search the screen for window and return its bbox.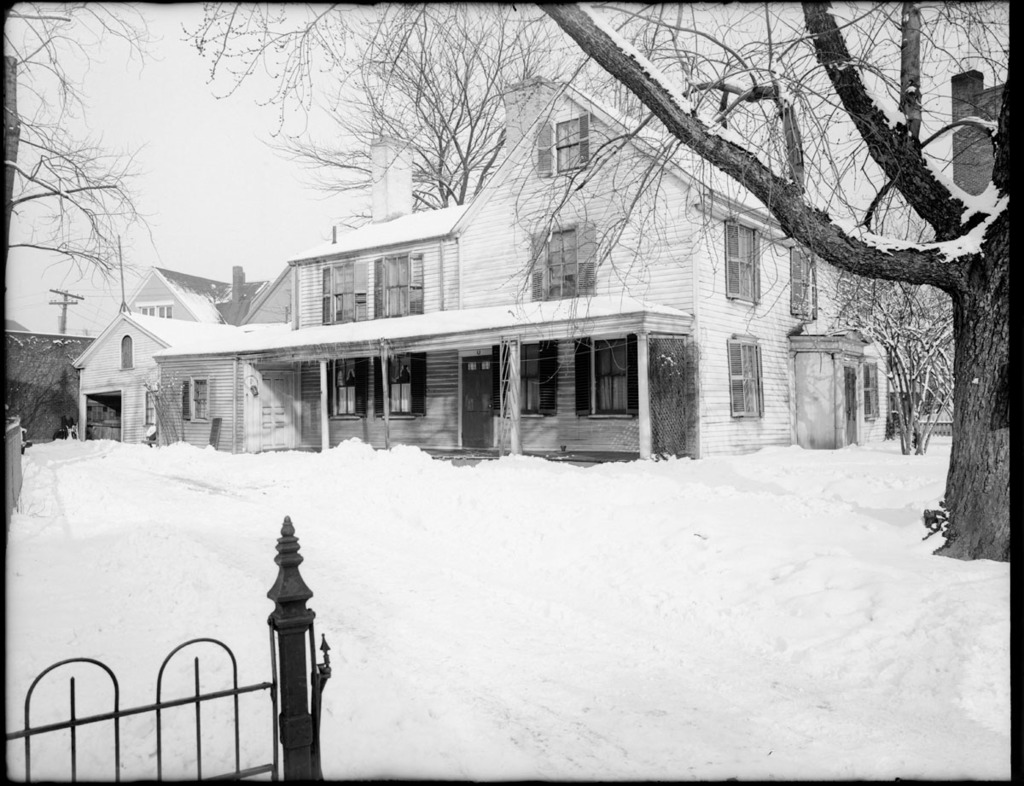
Found: rect(187, 374, 217, 423).
